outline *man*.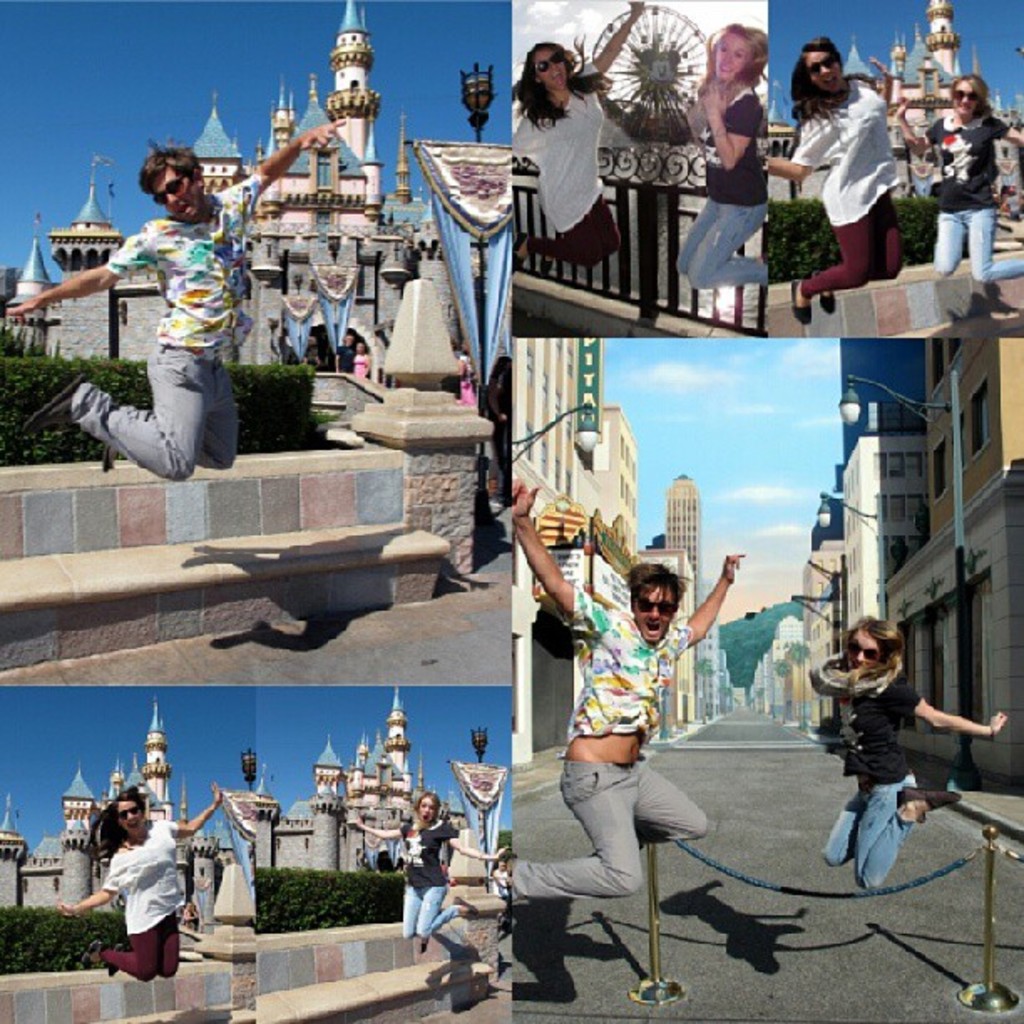
Outline: (left=522, top=510, right=746, bottom=979).
